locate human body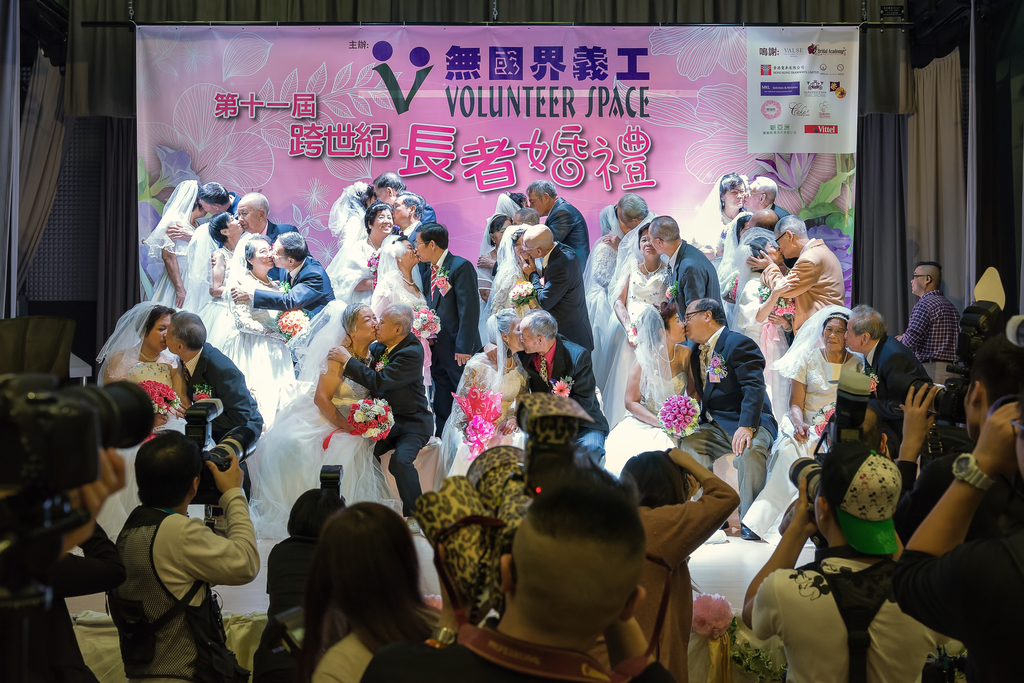
(605, 293, 699, 466)
